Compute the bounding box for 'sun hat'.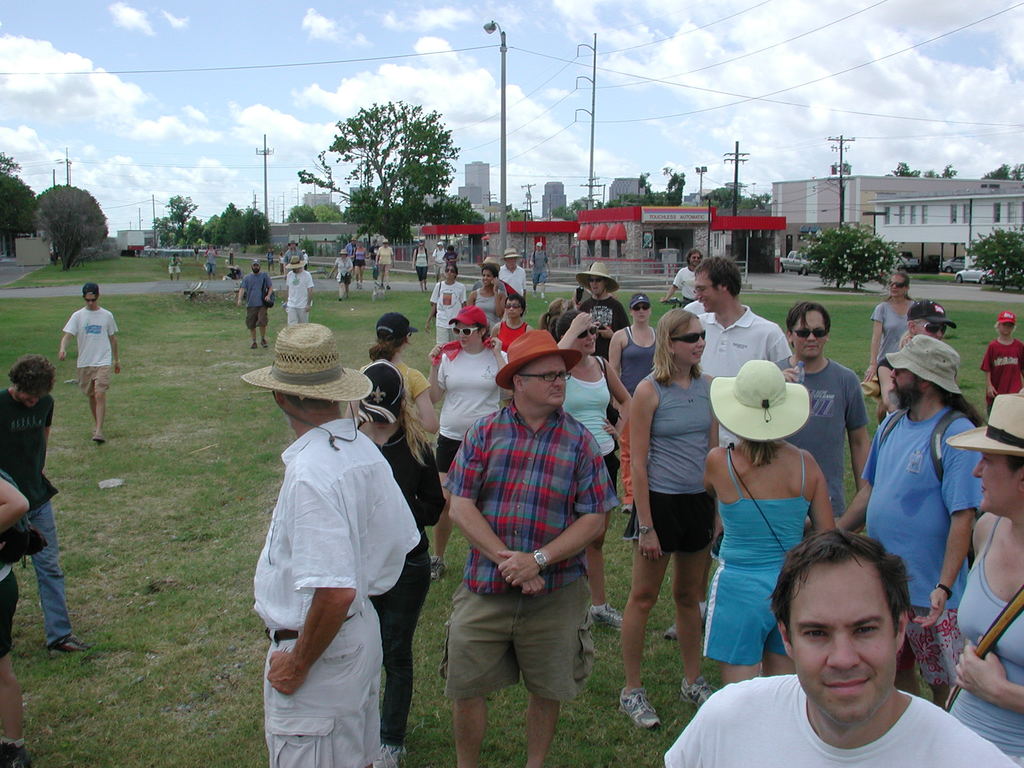
locate(502, 244, 522, 262).
